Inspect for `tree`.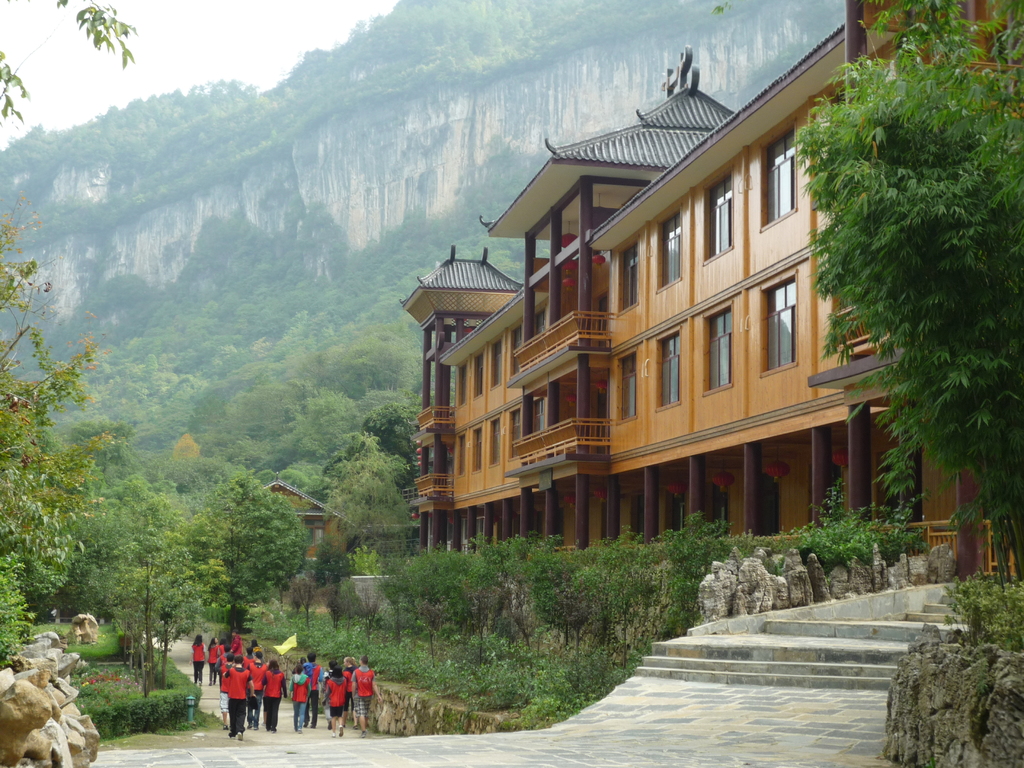
Inspection: select_region(792, 0, 1023, 565).
